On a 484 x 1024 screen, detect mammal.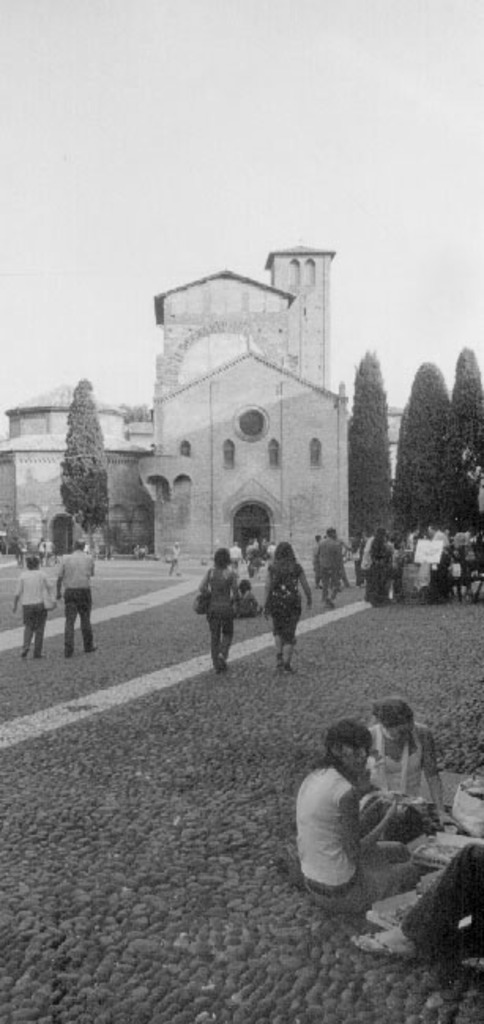
bbox=[359, 840, 482, 961].
